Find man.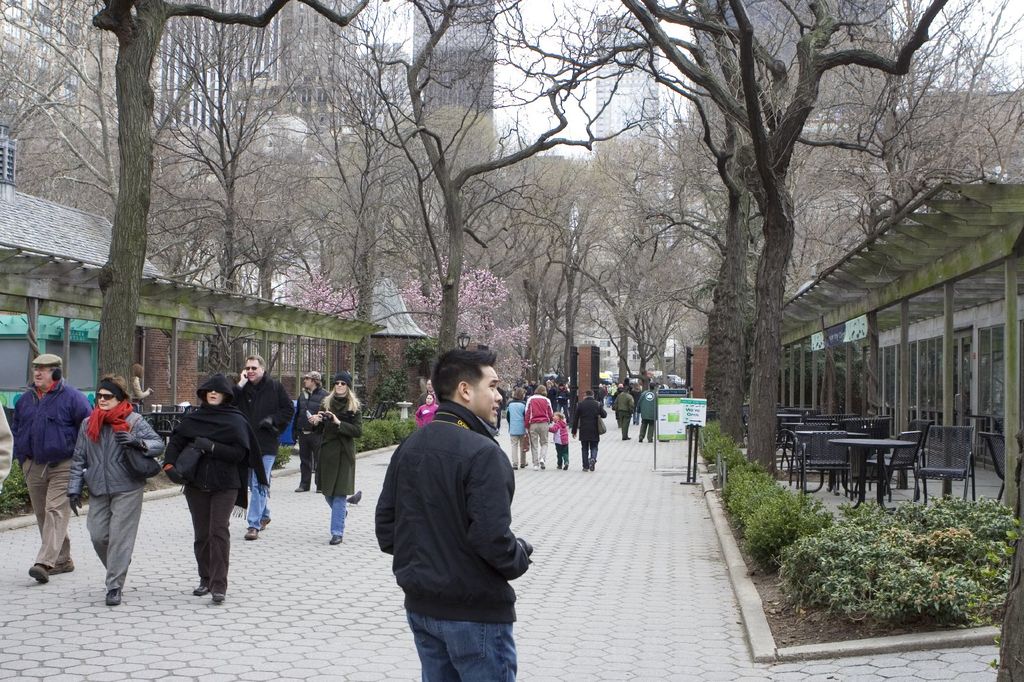
box=[9, 351, 94, 586].
